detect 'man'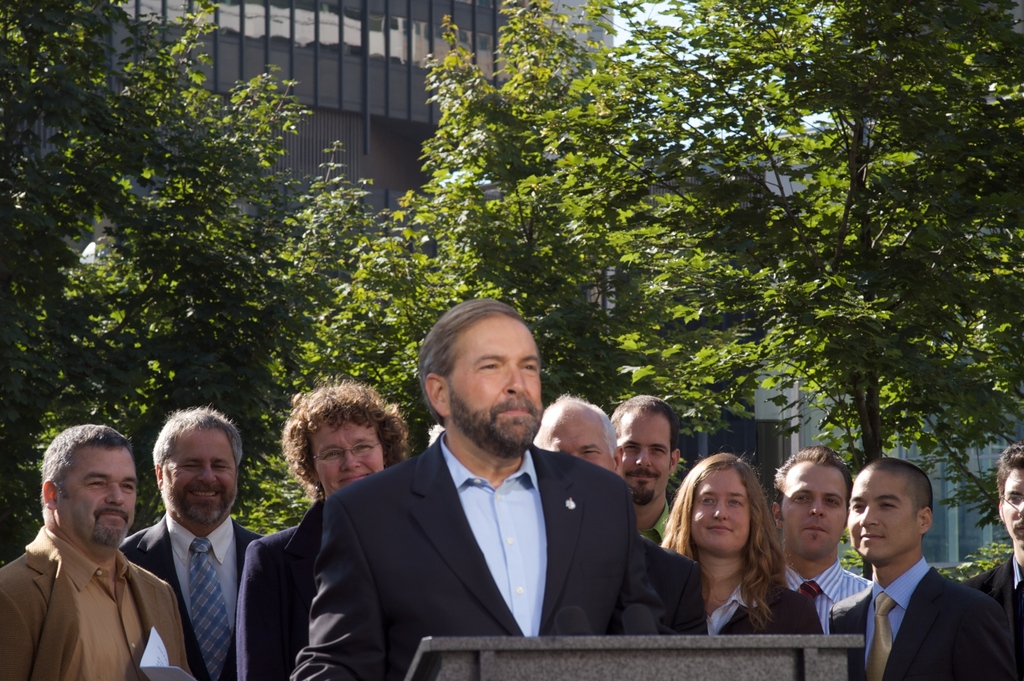
locate(531, 391, 623, 477)
